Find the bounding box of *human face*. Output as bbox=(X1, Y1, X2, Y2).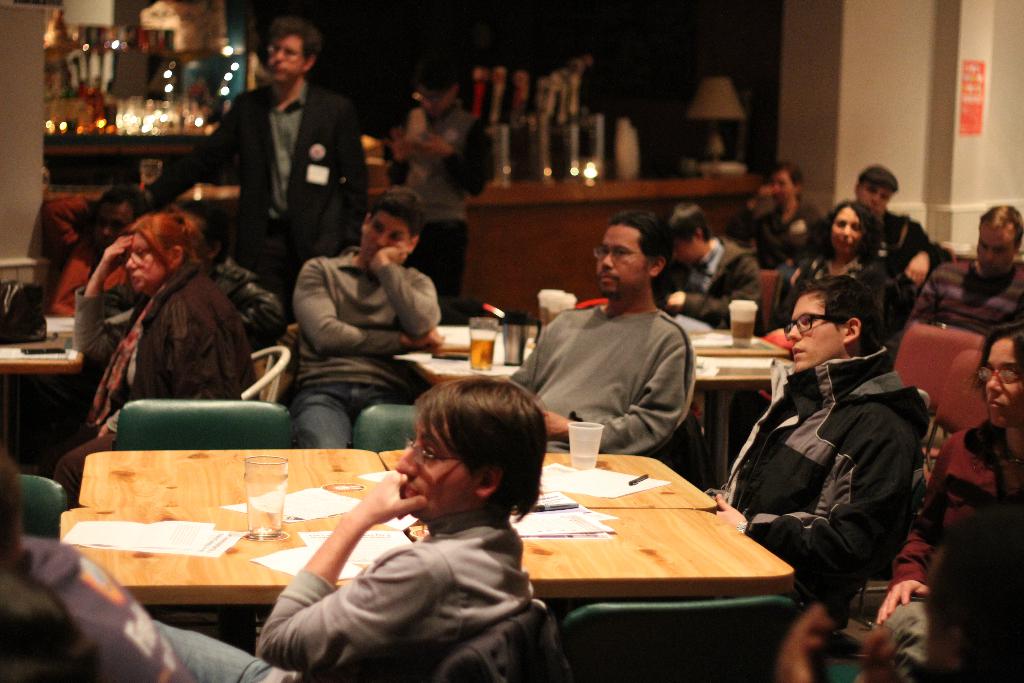
bbox=(98, 205, 138, 242).
